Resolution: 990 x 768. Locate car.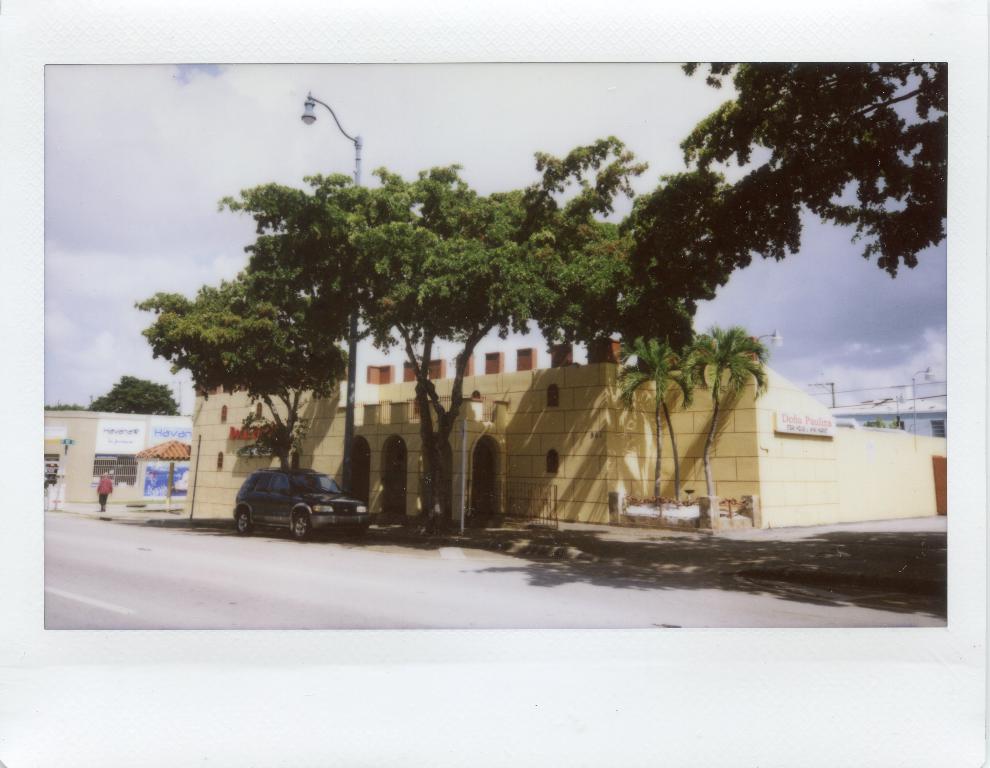
(x1=230, y1=465, x2=371, y2=543).
